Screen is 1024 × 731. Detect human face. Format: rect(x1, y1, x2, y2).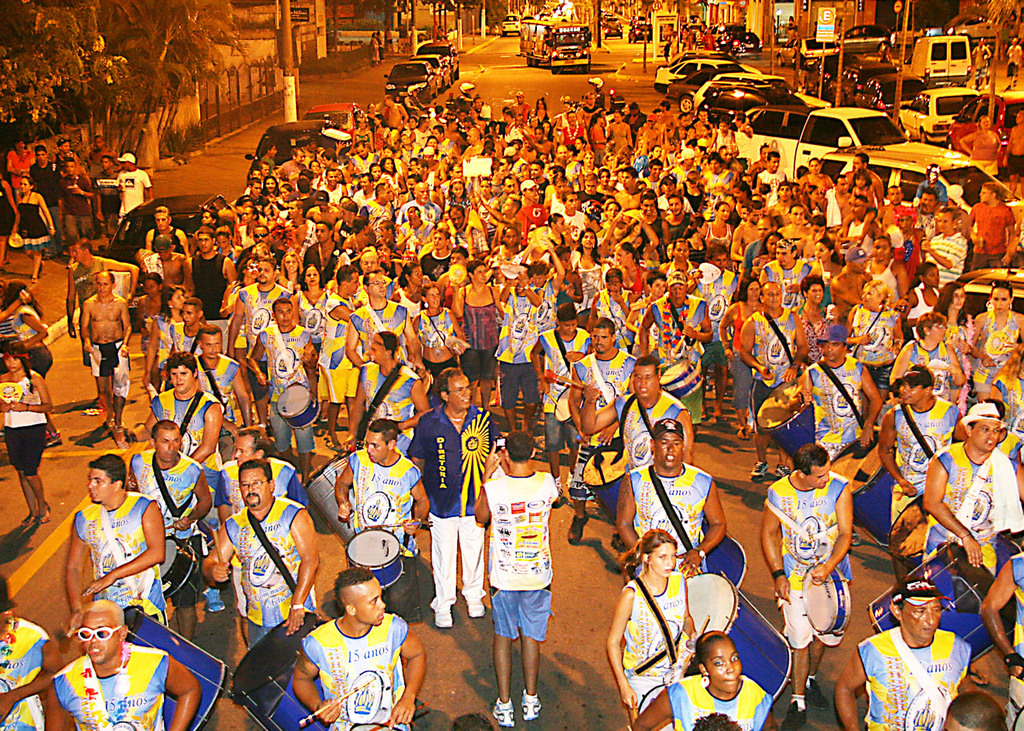
rect(470, 262, 486, 284).
